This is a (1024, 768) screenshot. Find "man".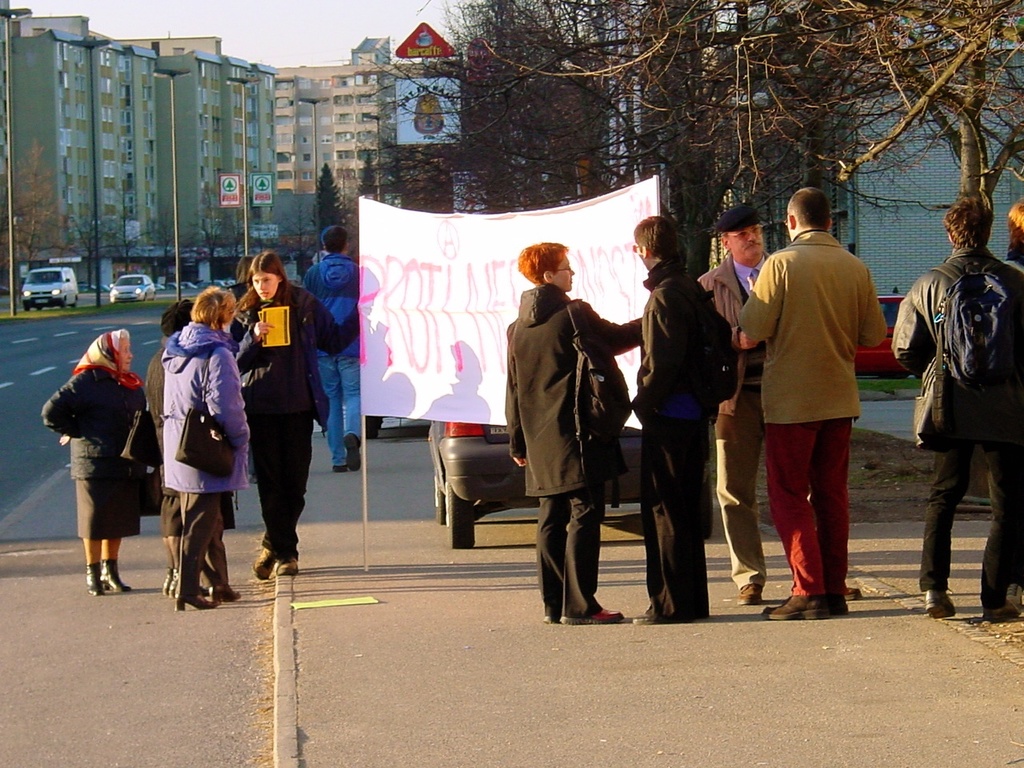
Bounding box: 729,196,890,633.
